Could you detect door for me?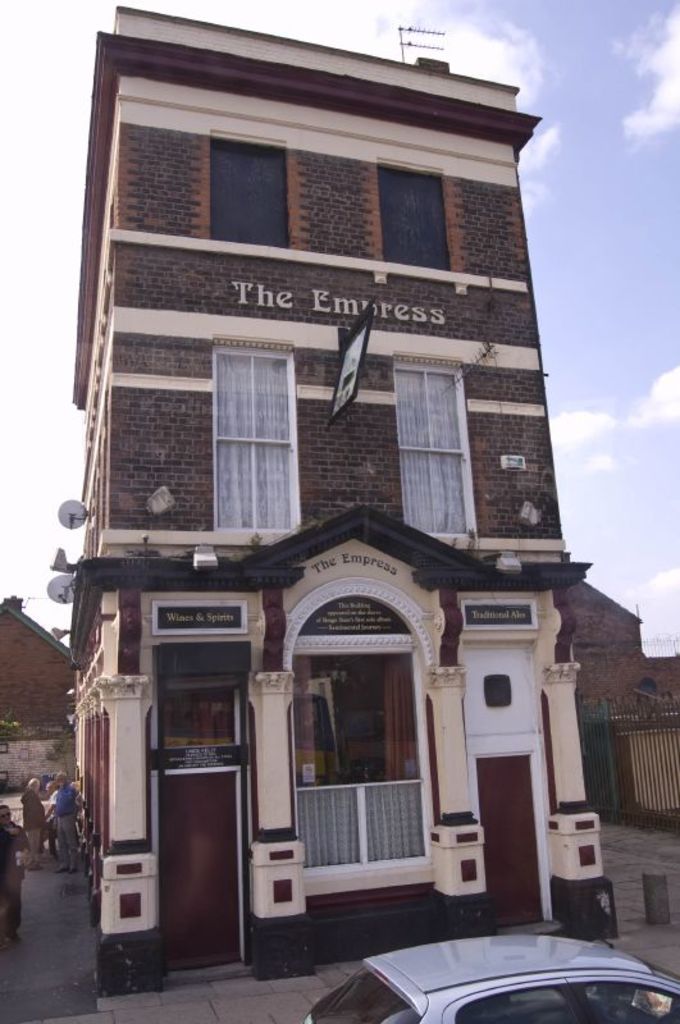
Detection result: <bbox>479, 758, 546, 928</bbox>.
